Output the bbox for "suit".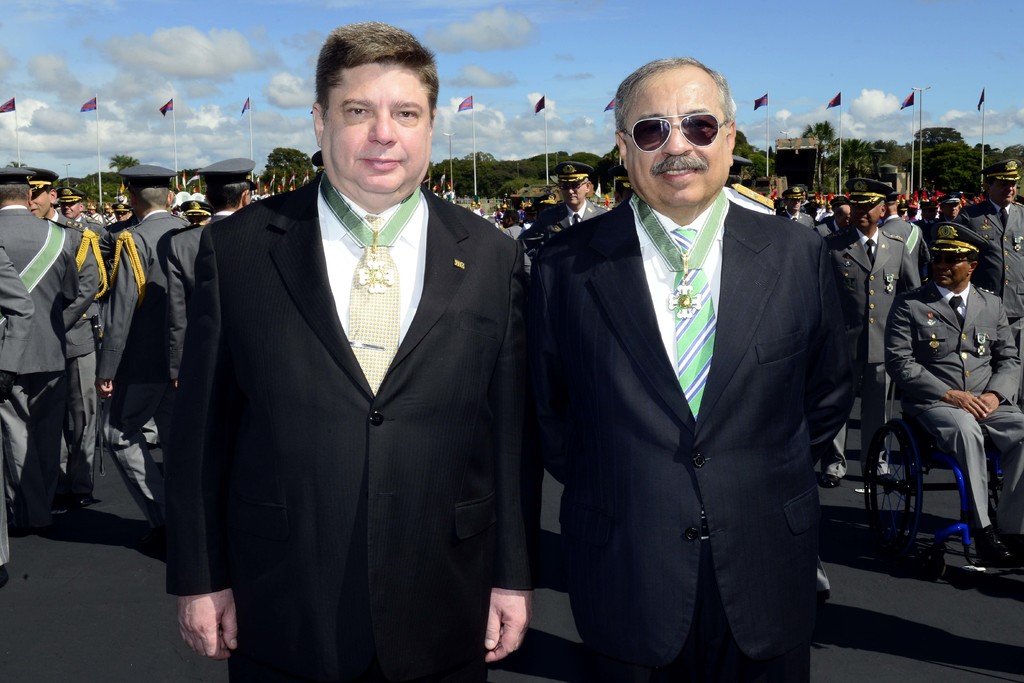
box(956, 194, 1023, 325).
